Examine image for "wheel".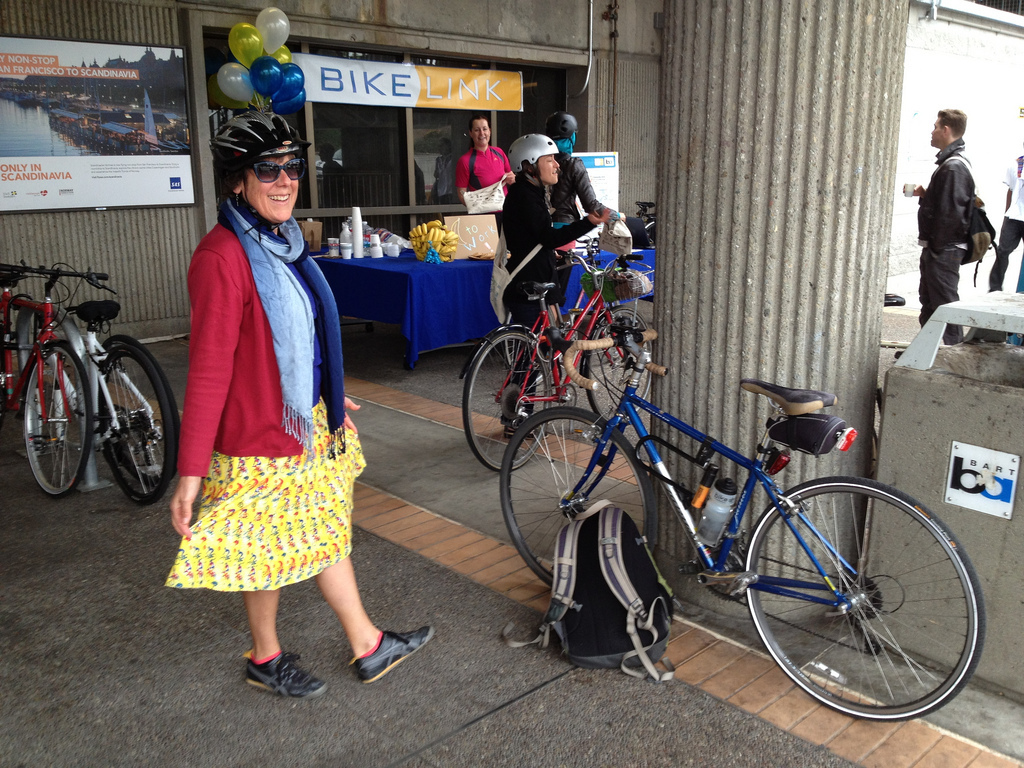
Examination result: l=742, t=475, r=988, b=712.
